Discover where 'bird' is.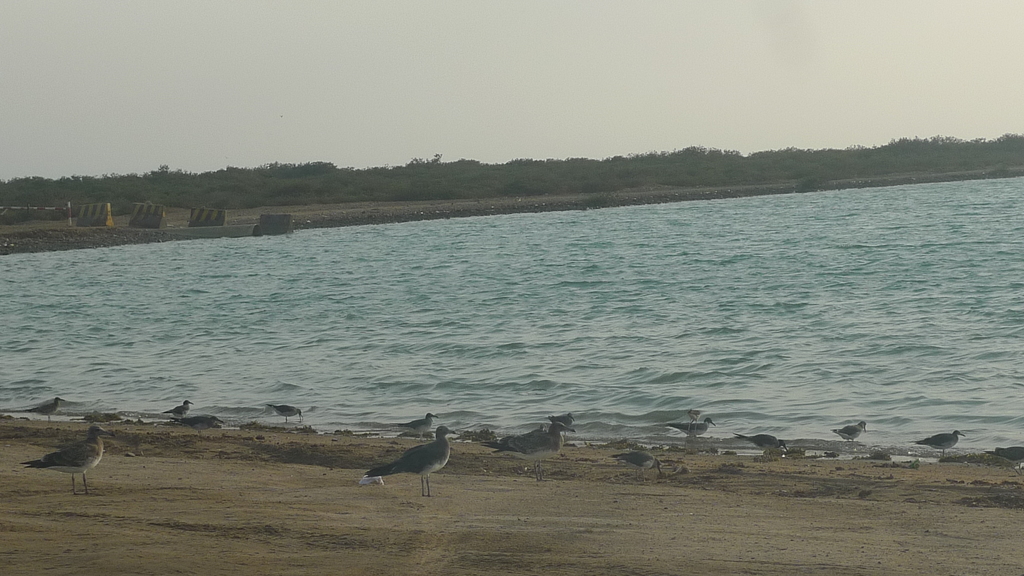
Discovered at [20,424,116,495].
